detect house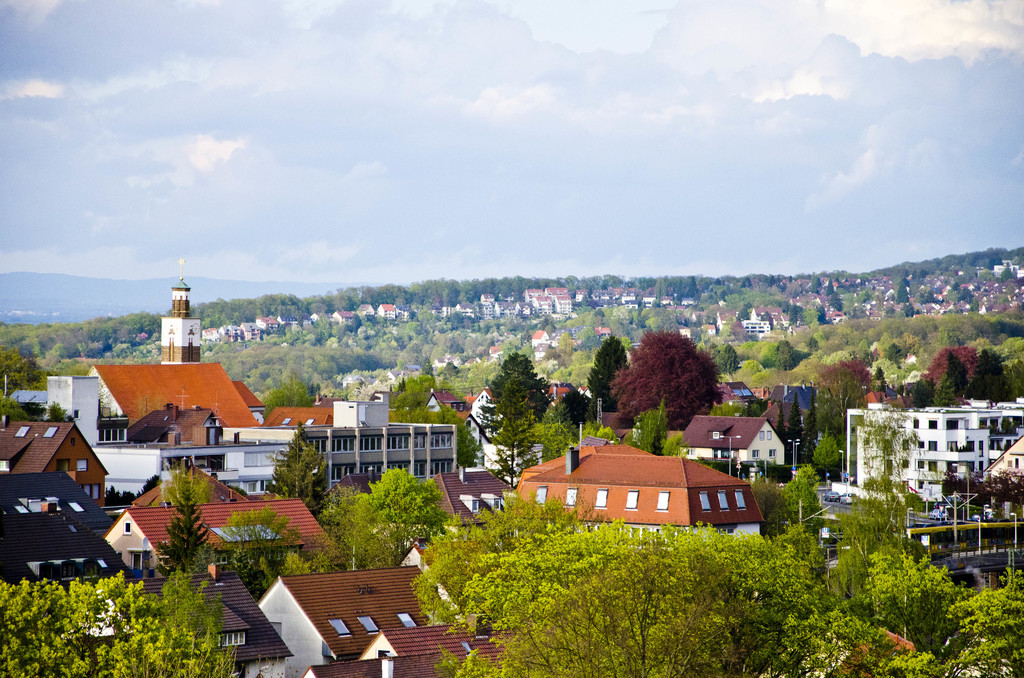
box=[315, 389, 344, 403]
